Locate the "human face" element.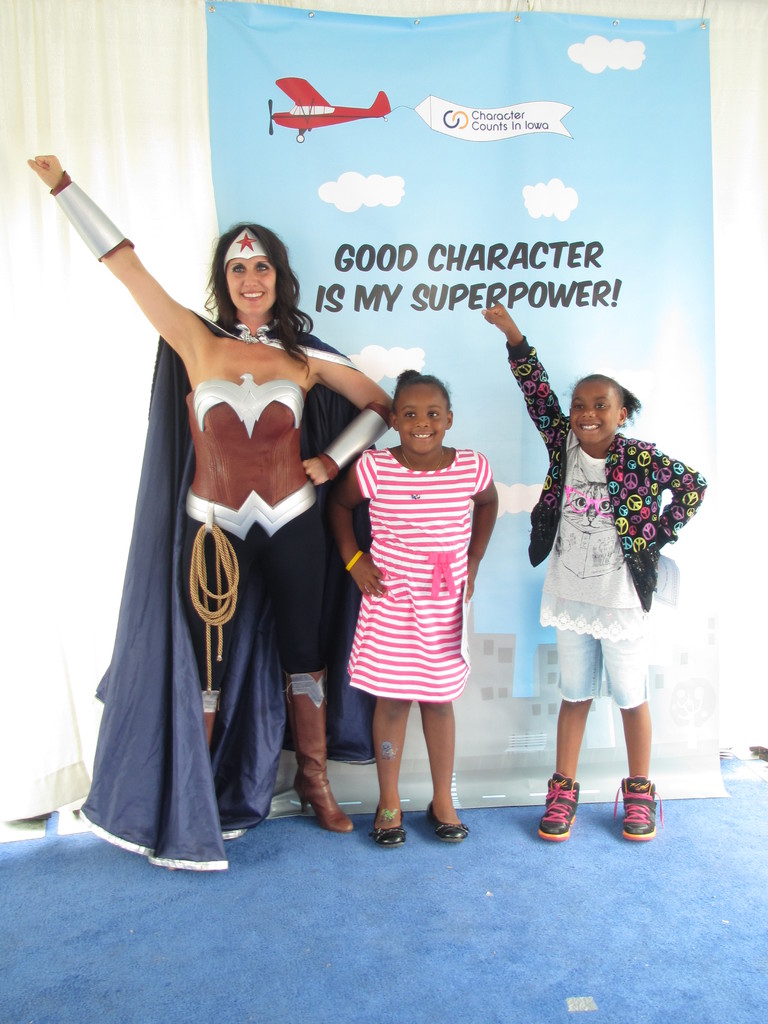
Element bbox: <region>223, 255, 277, 312</region>.
